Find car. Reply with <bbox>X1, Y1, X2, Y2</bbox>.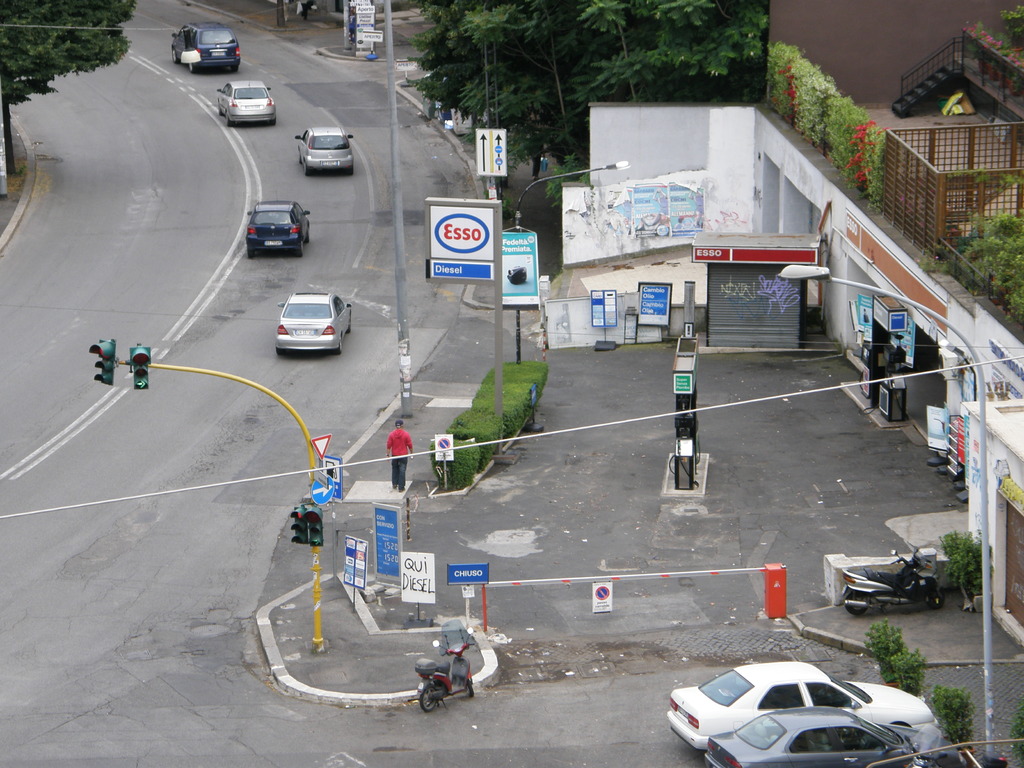
<bbox>166, 16, 249, 74</bbox>.
